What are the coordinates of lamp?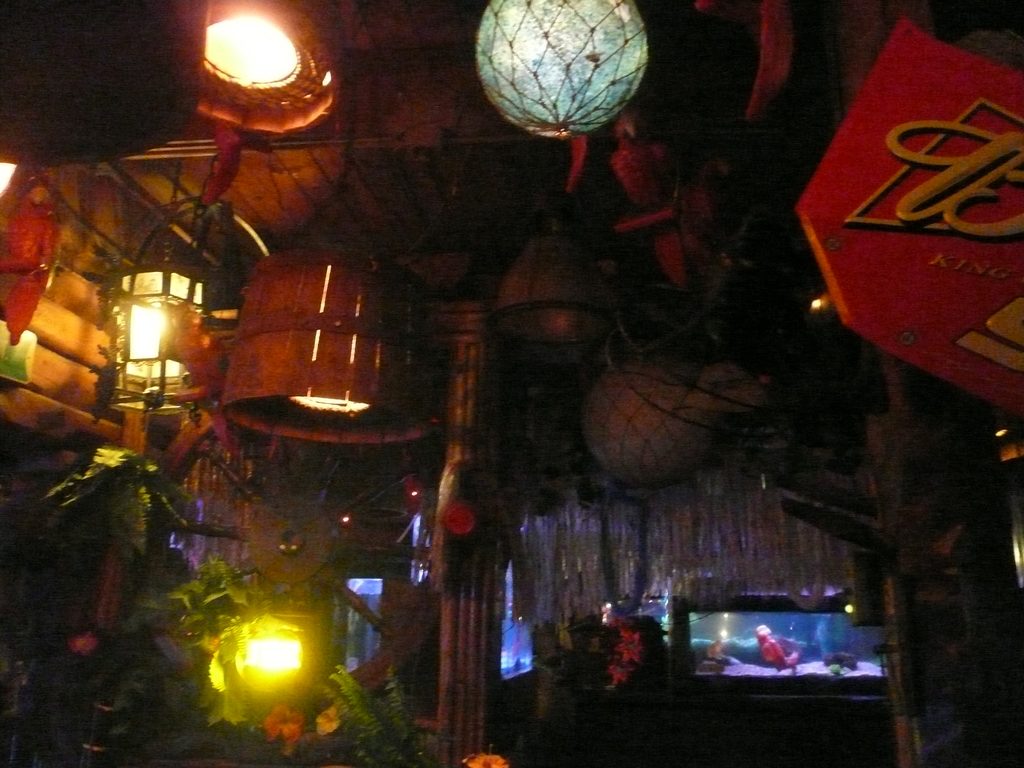
x1=227 y1=617 x2=317 y2=684.
